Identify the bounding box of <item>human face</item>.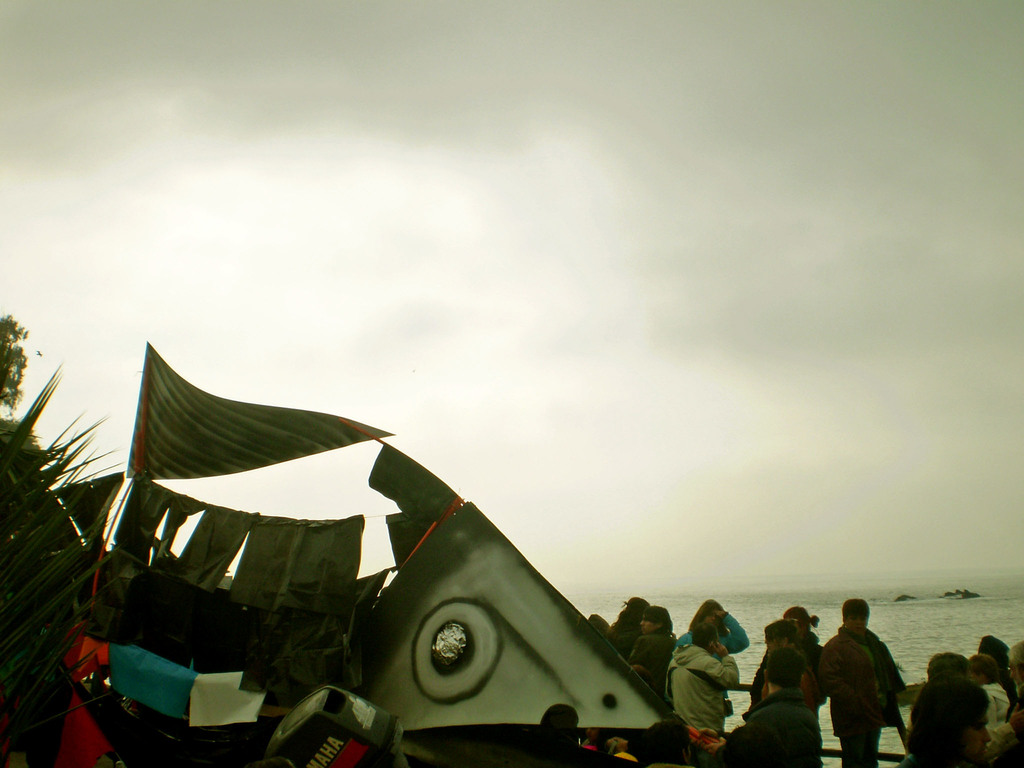
{"left": 642, "top": 612, "right": 657, "bottom": 635}.
